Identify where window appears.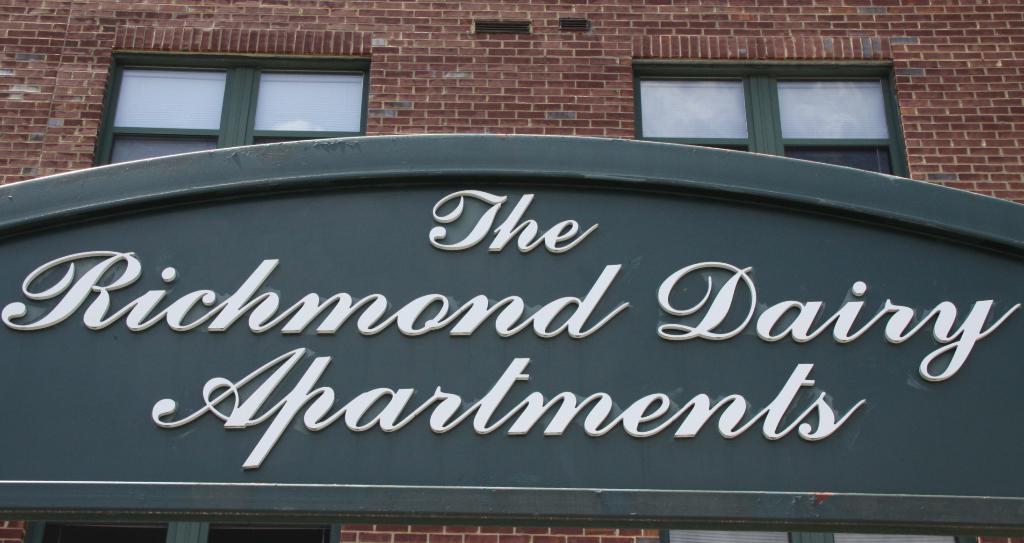
Appears at x1=92 y1=51 x2=374 y2=166.
